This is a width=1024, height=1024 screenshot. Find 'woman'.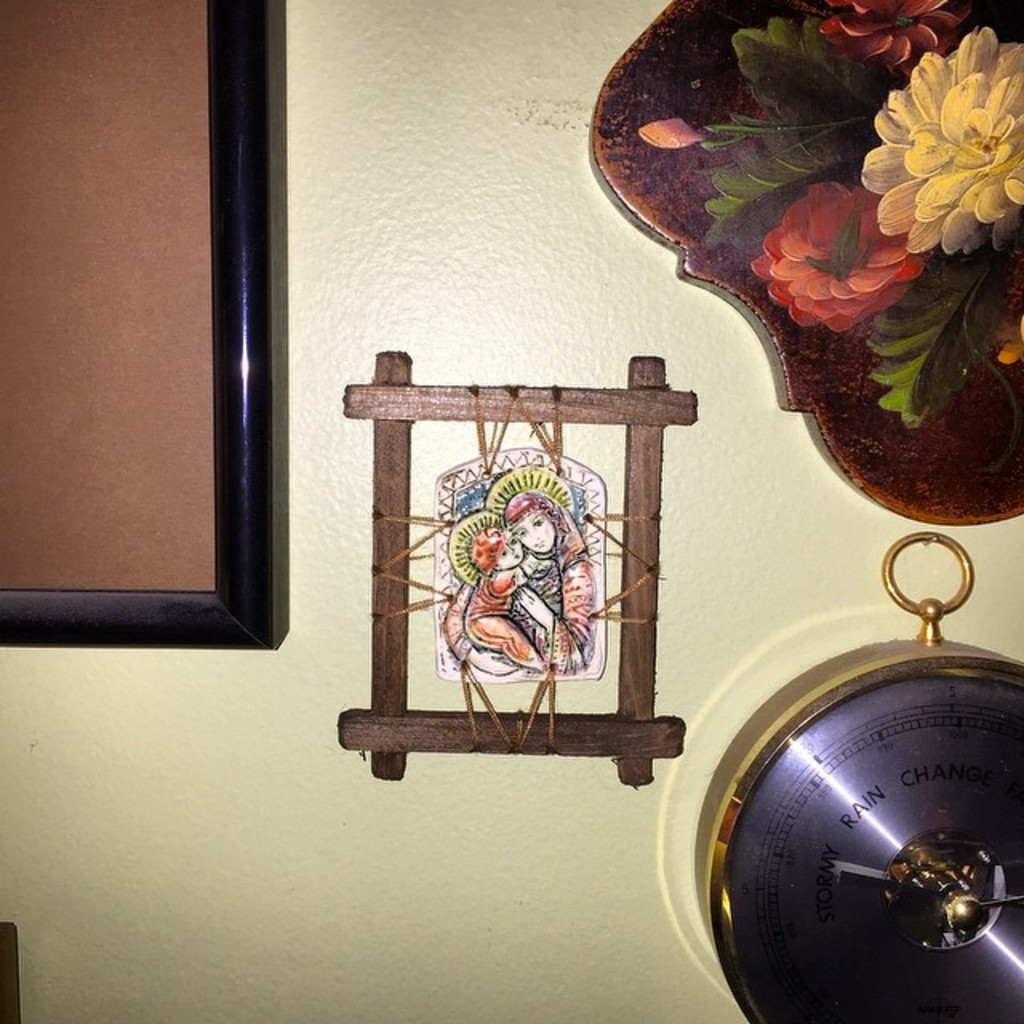
Bounding box: 445, 488, 608, 666.
